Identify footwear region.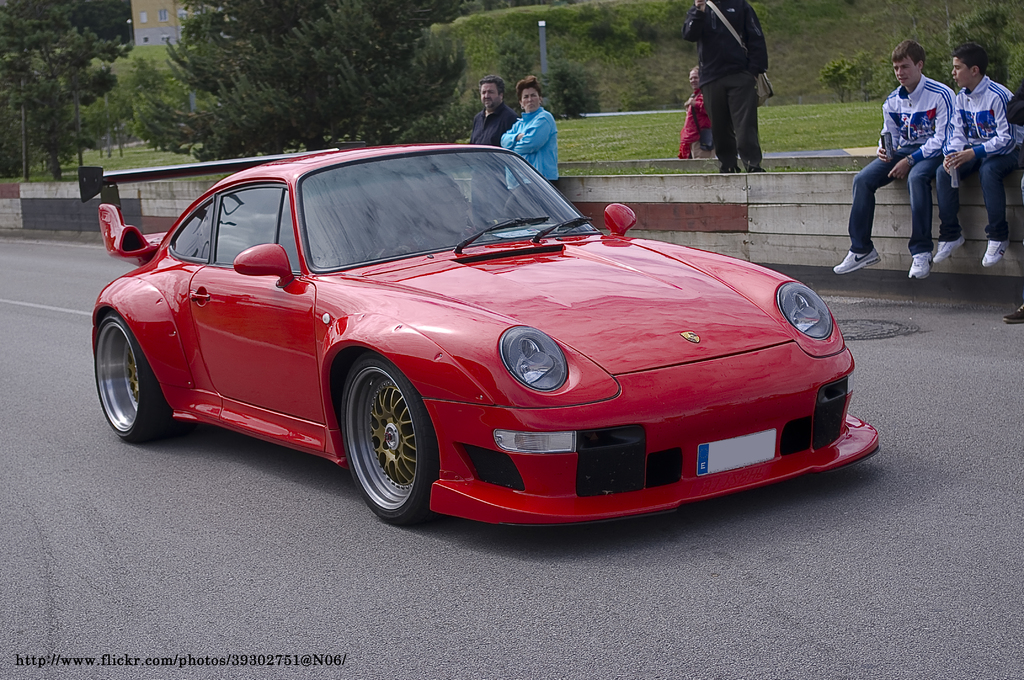
Region: bbox=(980, 236, 1012, 269).
